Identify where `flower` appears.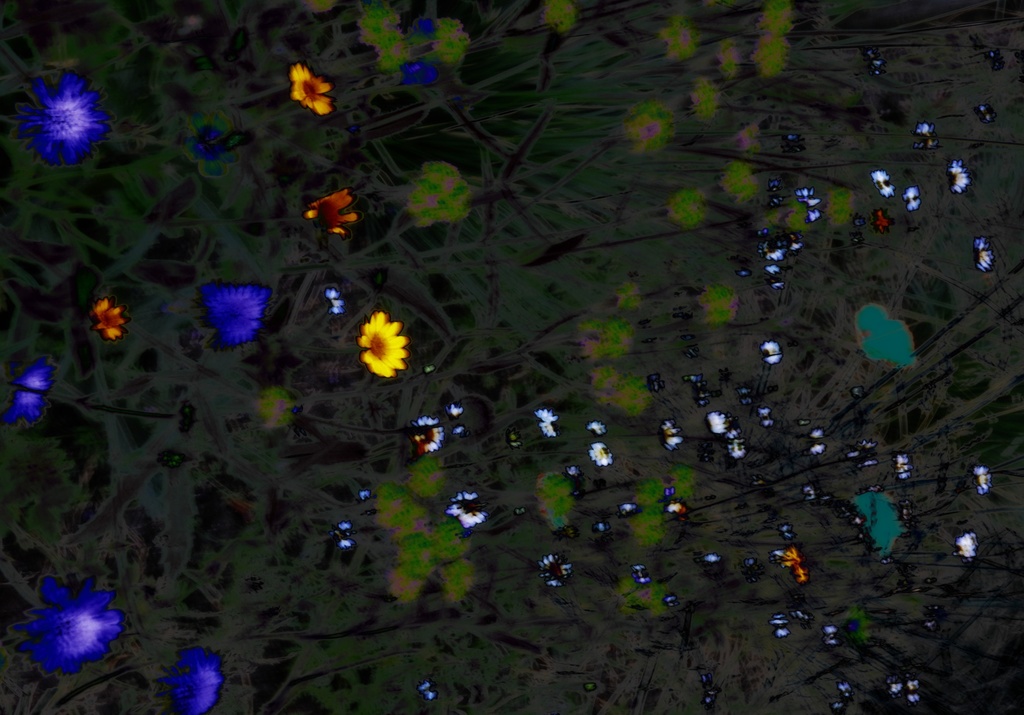
Appears at locate(301, 188, 362, 236).
